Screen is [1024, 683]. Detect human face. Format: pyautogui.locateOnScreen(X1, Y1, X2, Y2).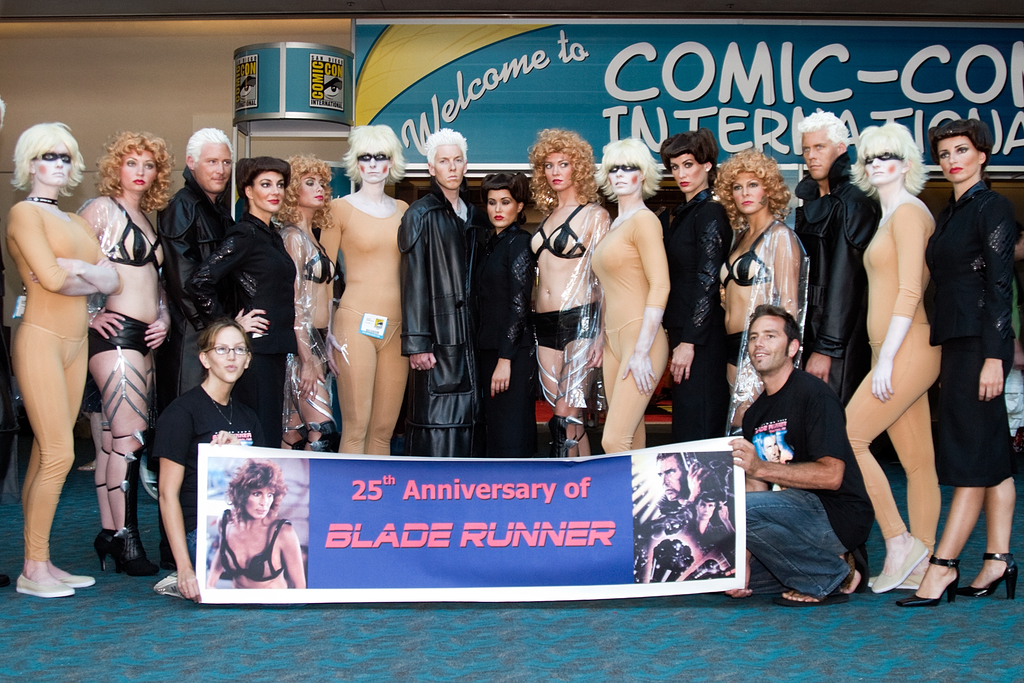
pyautogui.locateOnScreen(611, 160, 643, 196).
